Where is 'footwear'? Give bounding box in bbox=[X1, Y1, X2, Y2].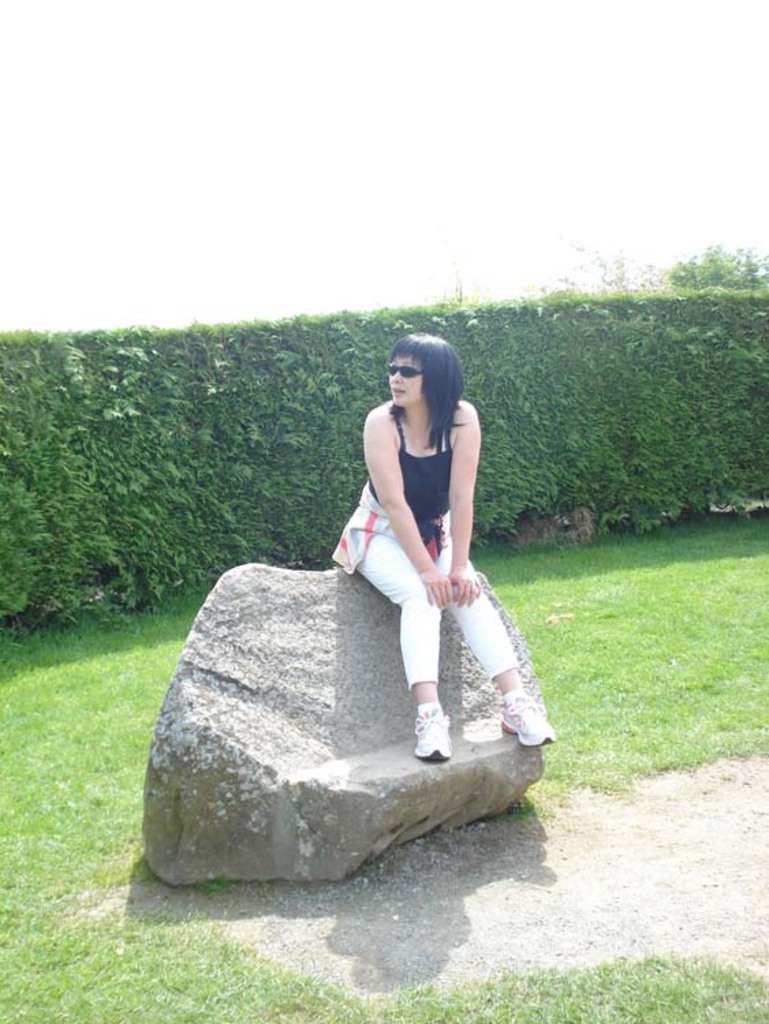
bbox=[501, 694, 556, 748].
